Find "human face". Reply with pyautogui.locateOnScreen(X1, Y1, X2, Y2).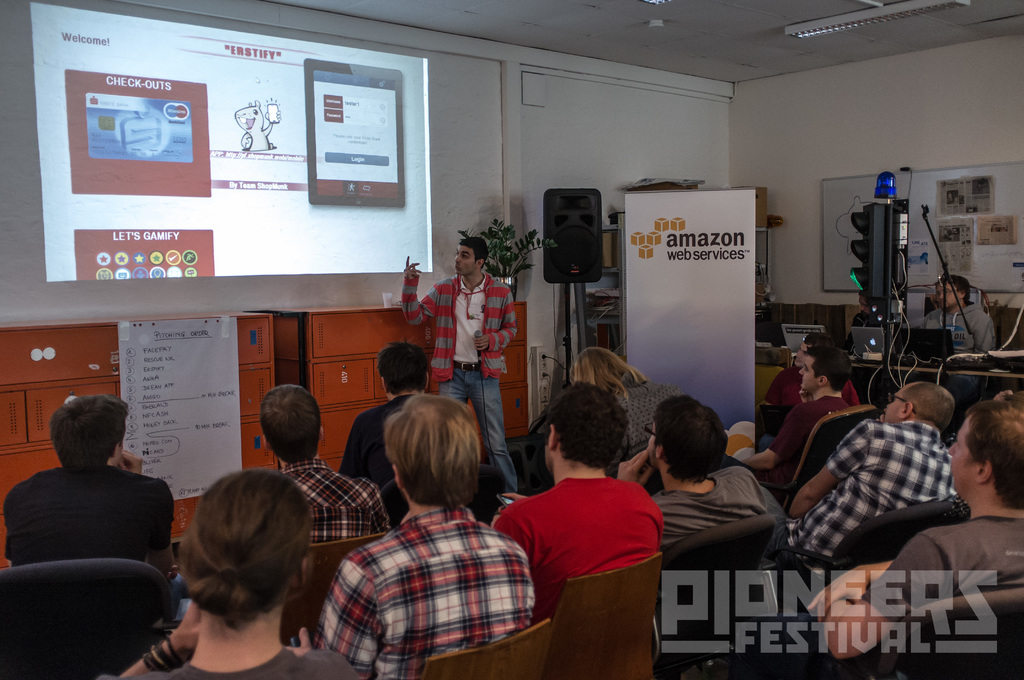
pyautogui.locateOnScreen(794, 355, 815, 391).
